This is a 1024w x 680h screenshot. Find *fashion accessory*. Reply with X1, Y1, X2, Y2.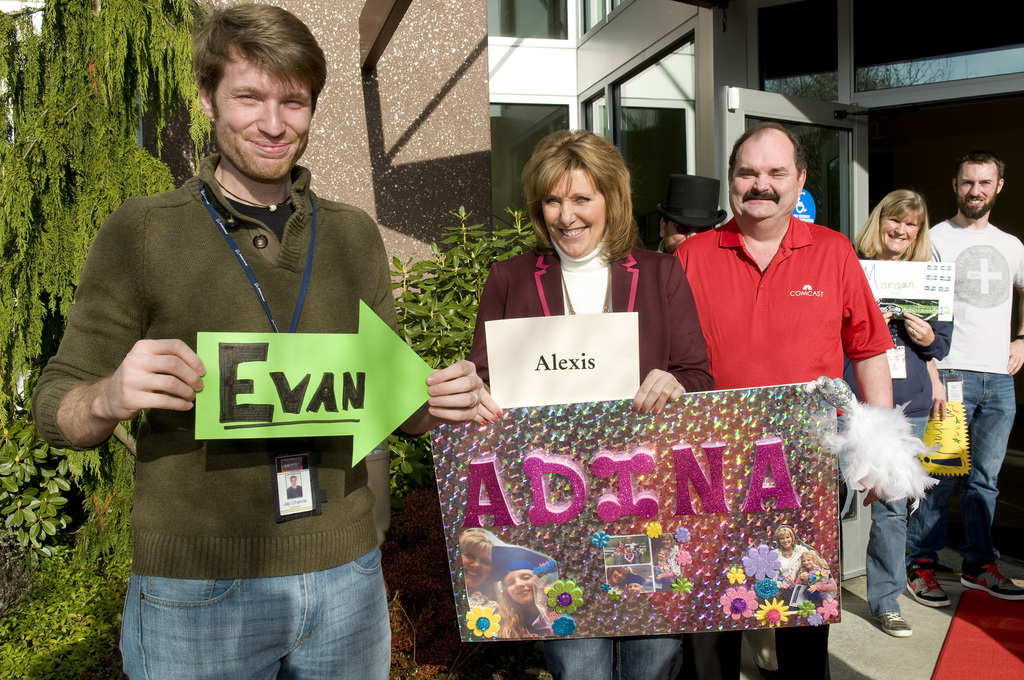
656, 172, 728, 226.
